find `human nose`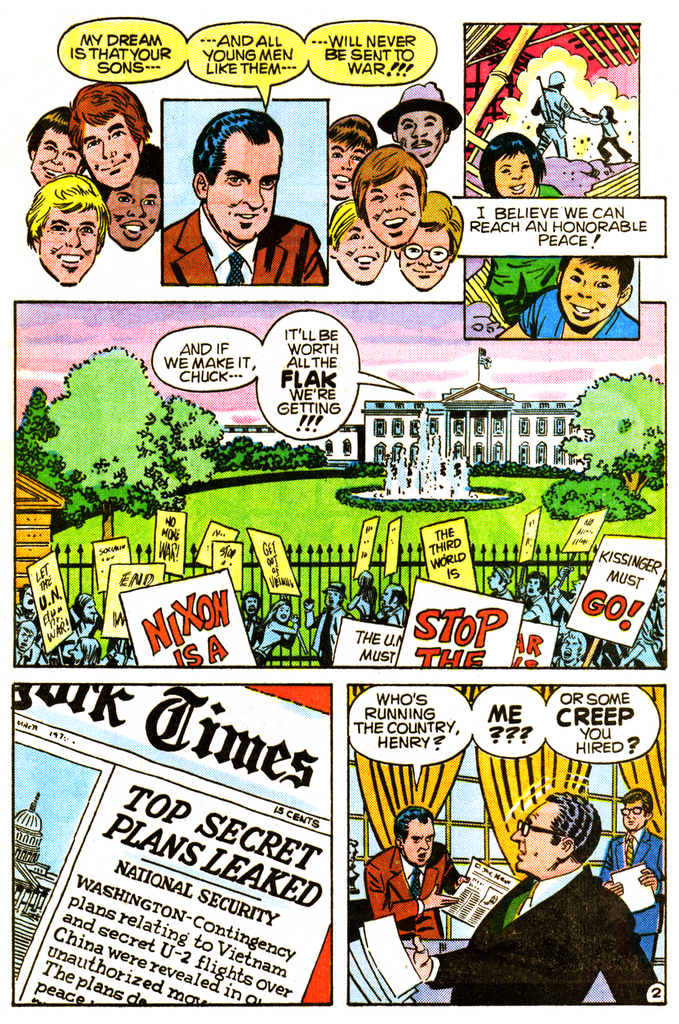
l=127, t=199, r=147, b=220
